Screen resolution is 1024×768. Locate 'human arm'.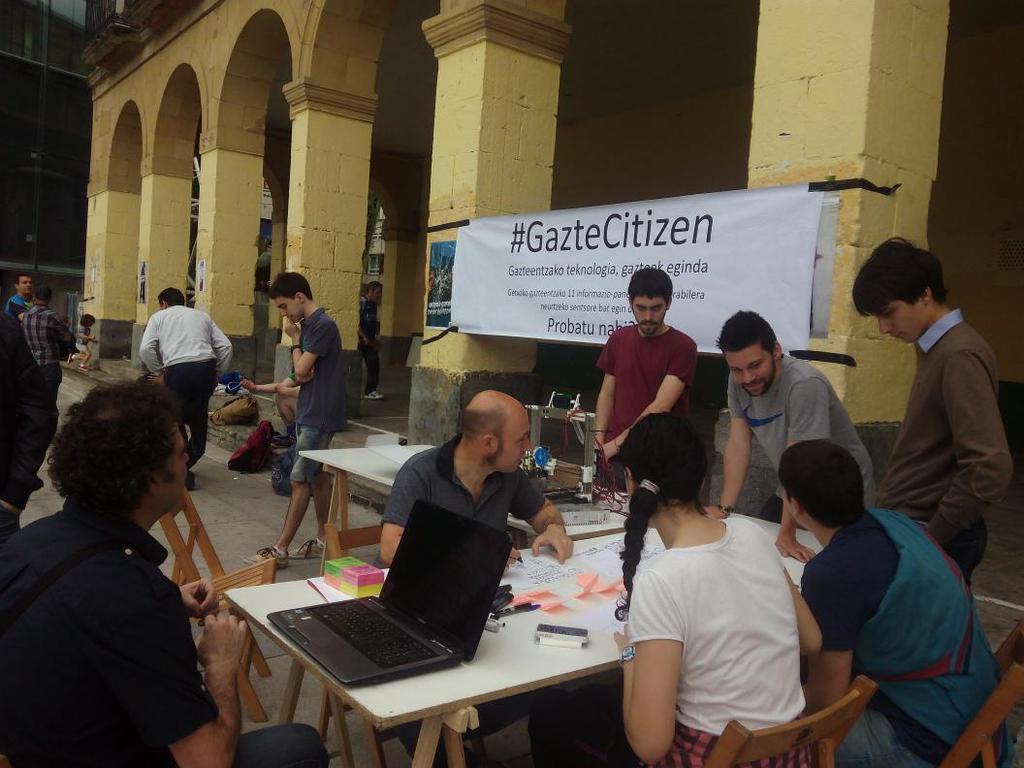
l=795, t=563, r=857, b=716.
